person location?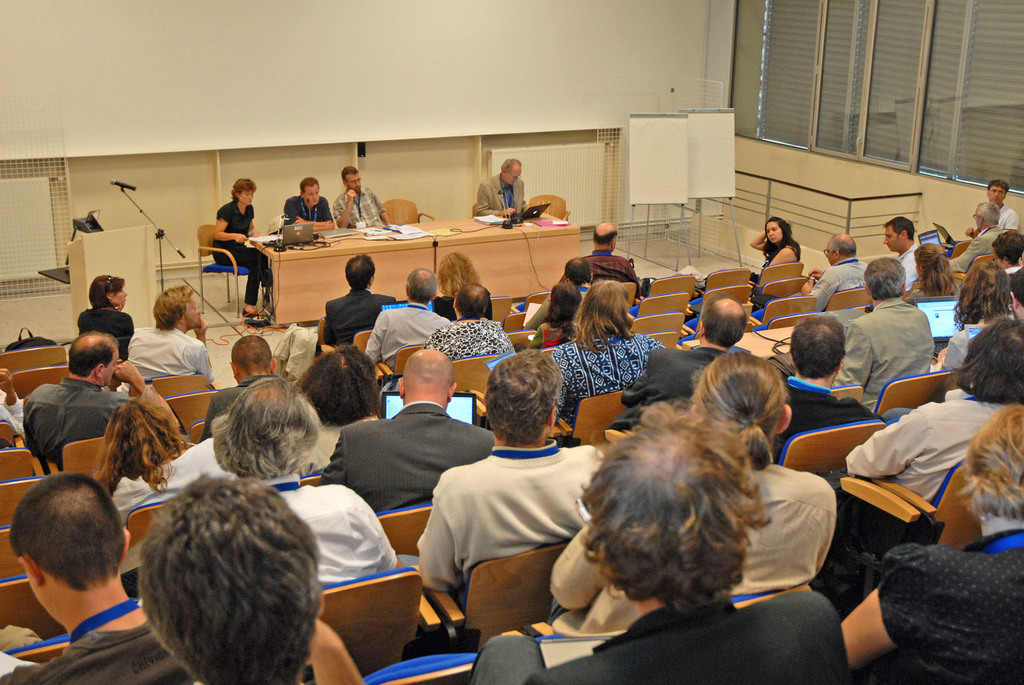
BBox(751, 214, 806, 279)
